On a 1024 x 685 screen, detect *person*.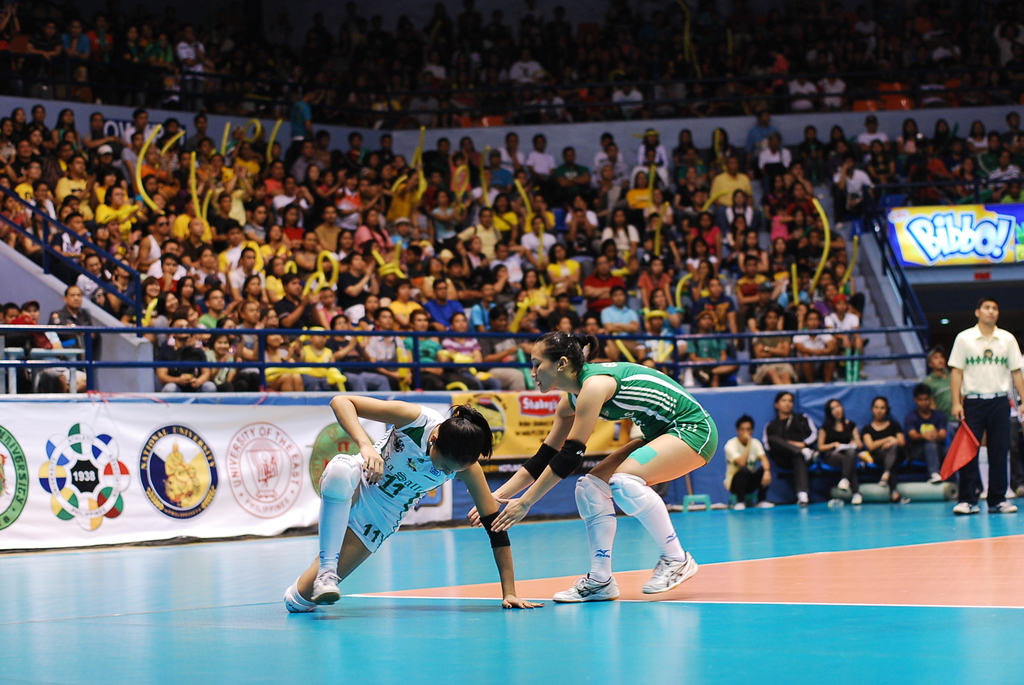
l=692, t=211, r=722, b=256.
